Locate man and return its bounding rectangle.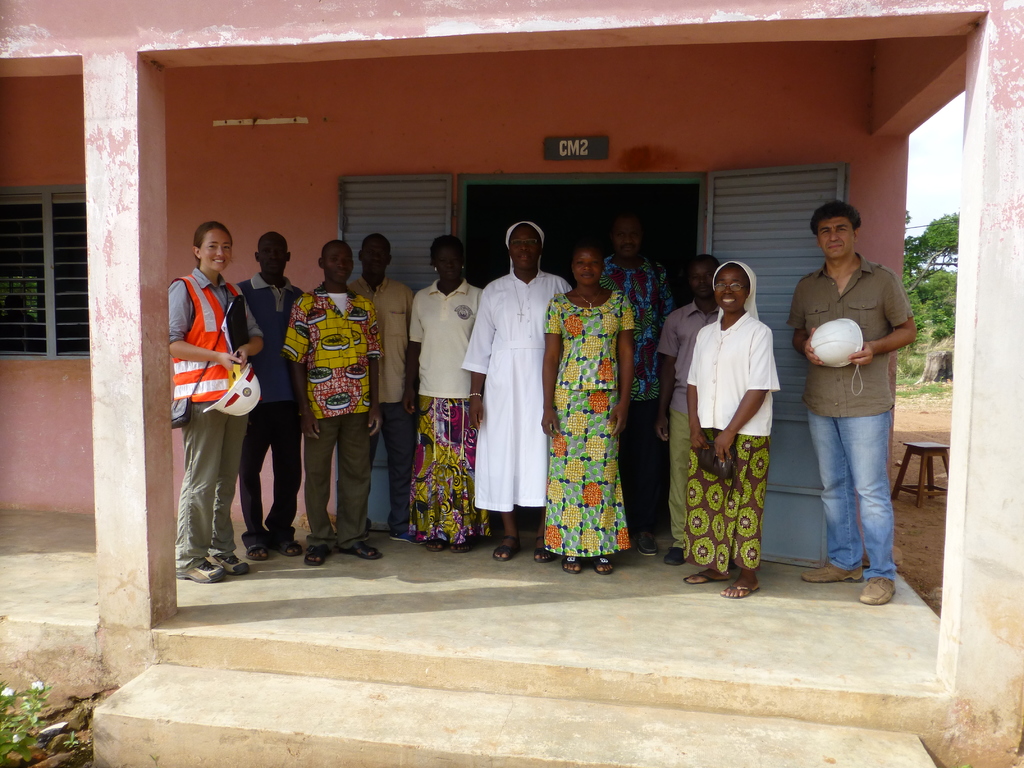
<bbox>280, 237, 376, 563</bbox>.
